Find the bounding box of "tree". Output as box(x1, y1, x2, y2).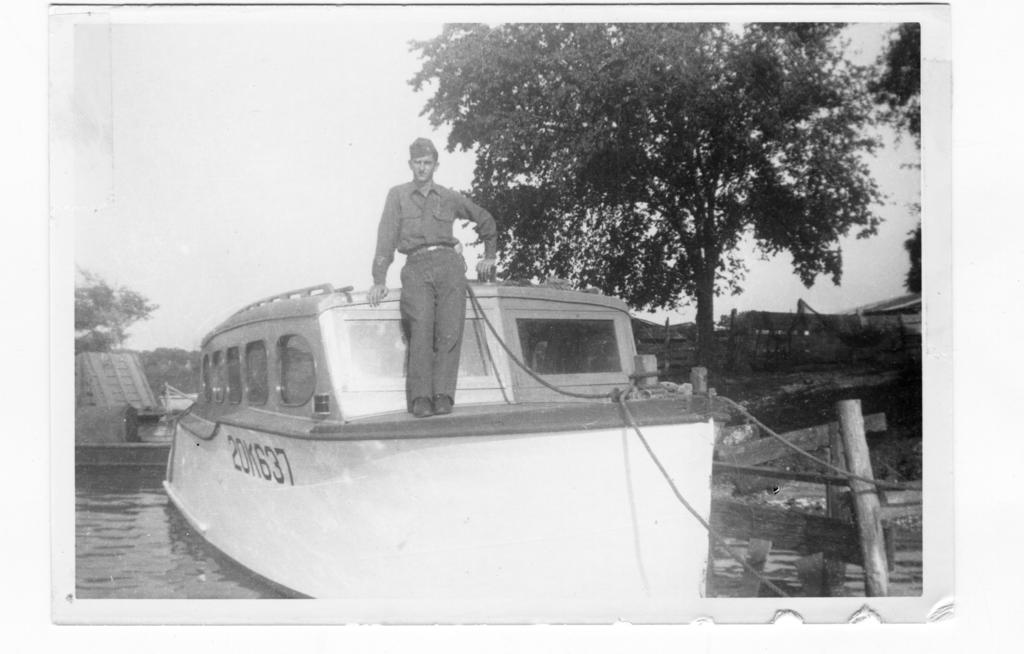
box(70, 262, 157, 358).
